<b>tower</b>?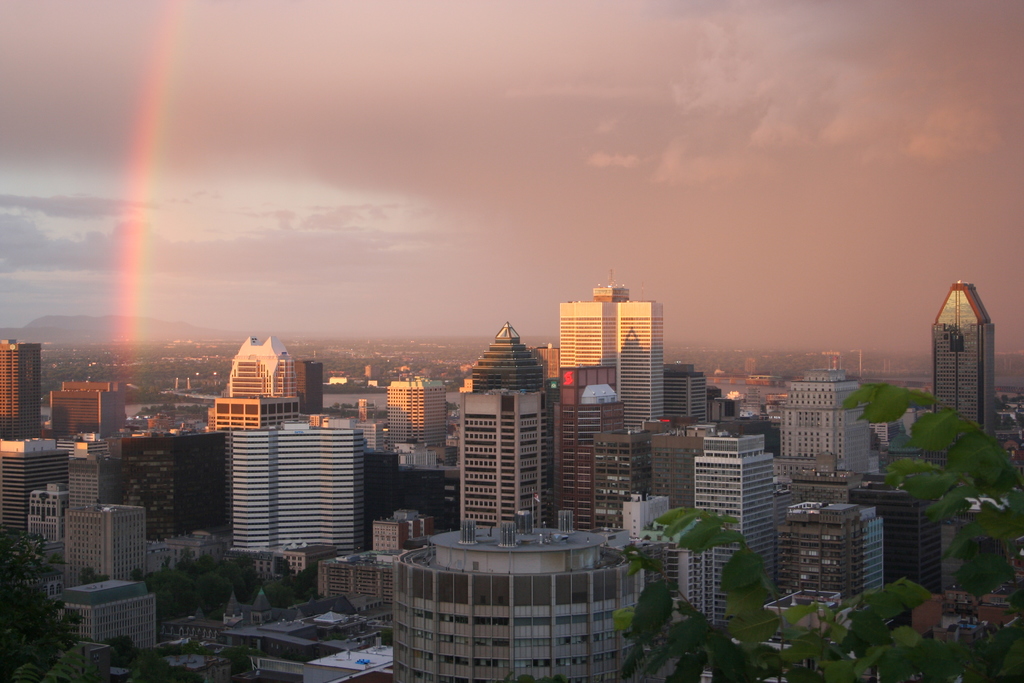
{"x1": 924, "y1": 280, "x2": 996, "y2": 433}
